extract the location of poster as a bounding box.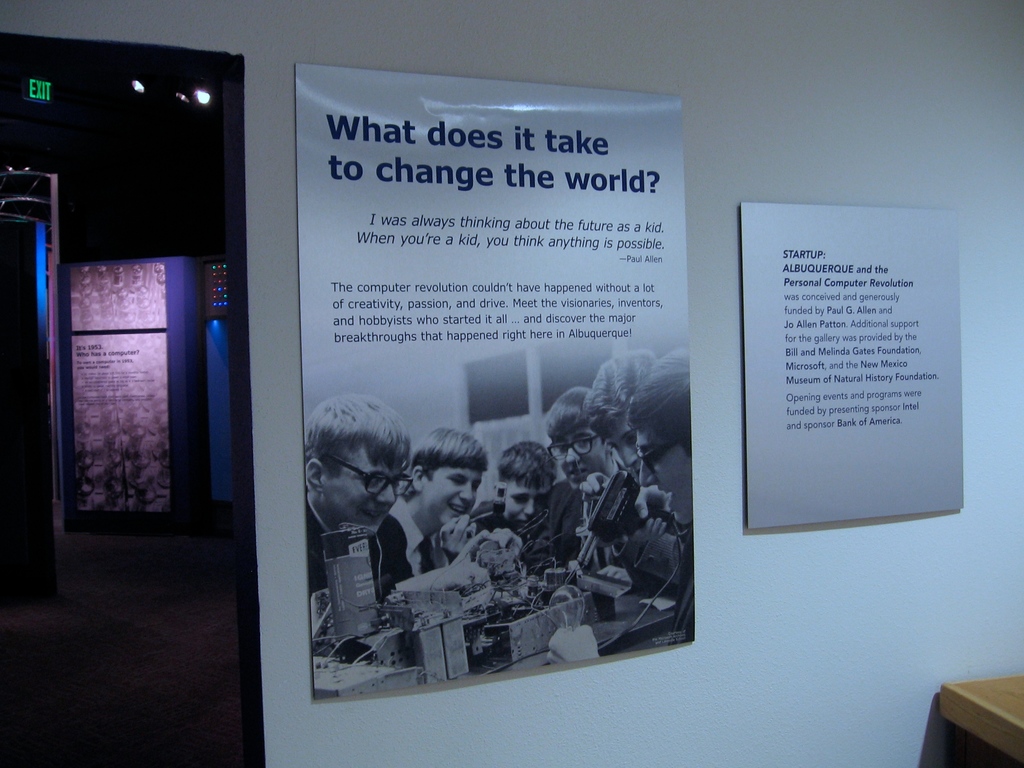
crop(736, 204, 965, 525).
